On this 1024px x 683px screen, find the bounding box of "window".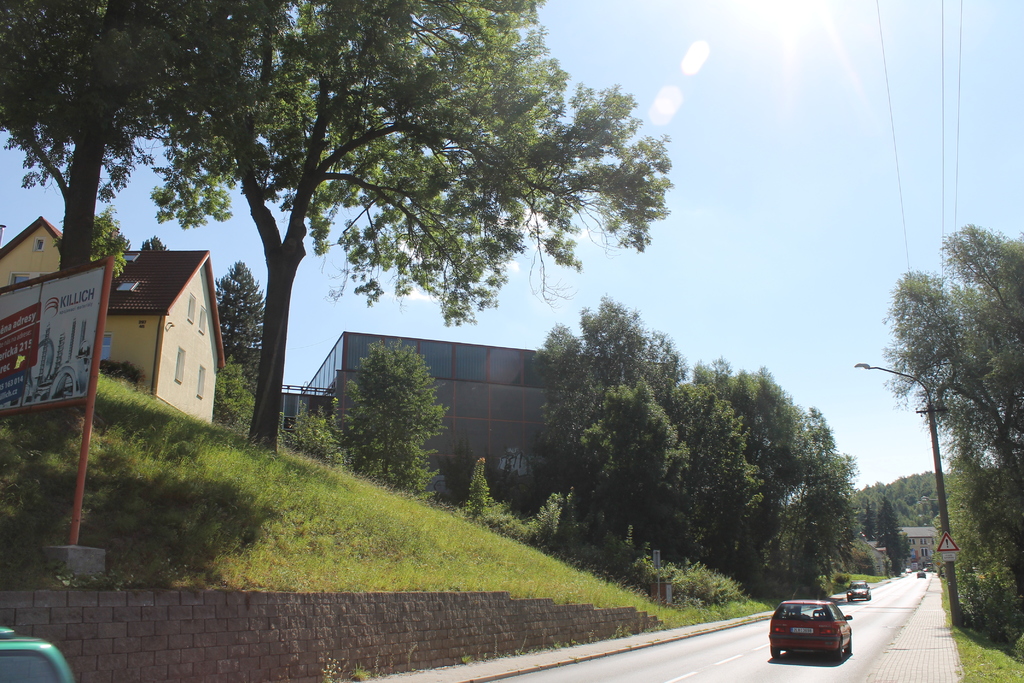
Bounding box: Rect(7, 274, 50, 284).
